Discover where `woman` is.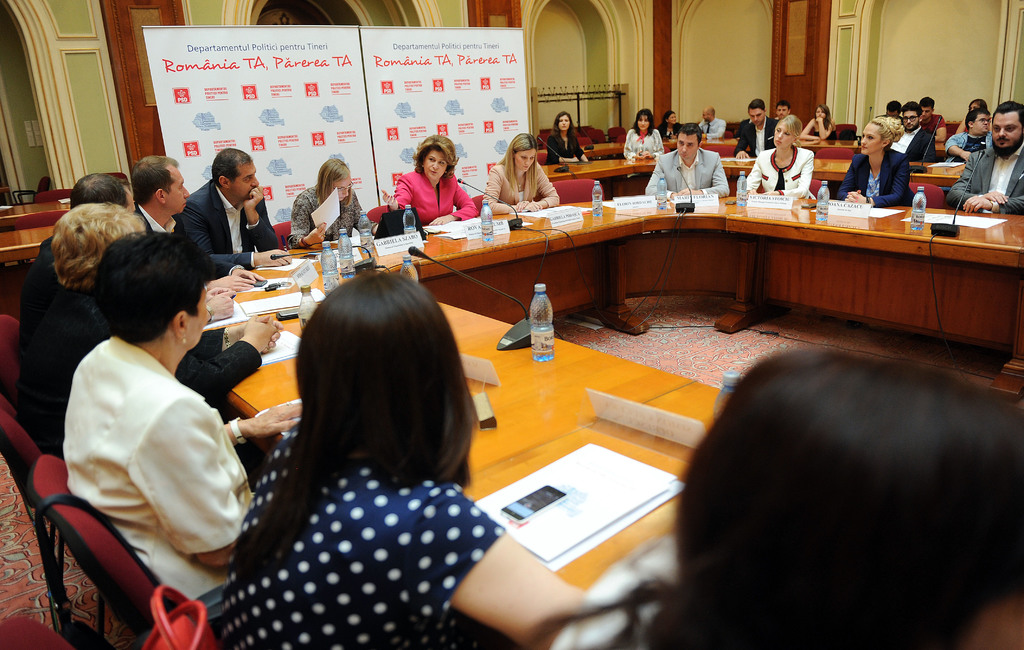
Discovered at [left=622, top=108, right=664, bottom=159].
